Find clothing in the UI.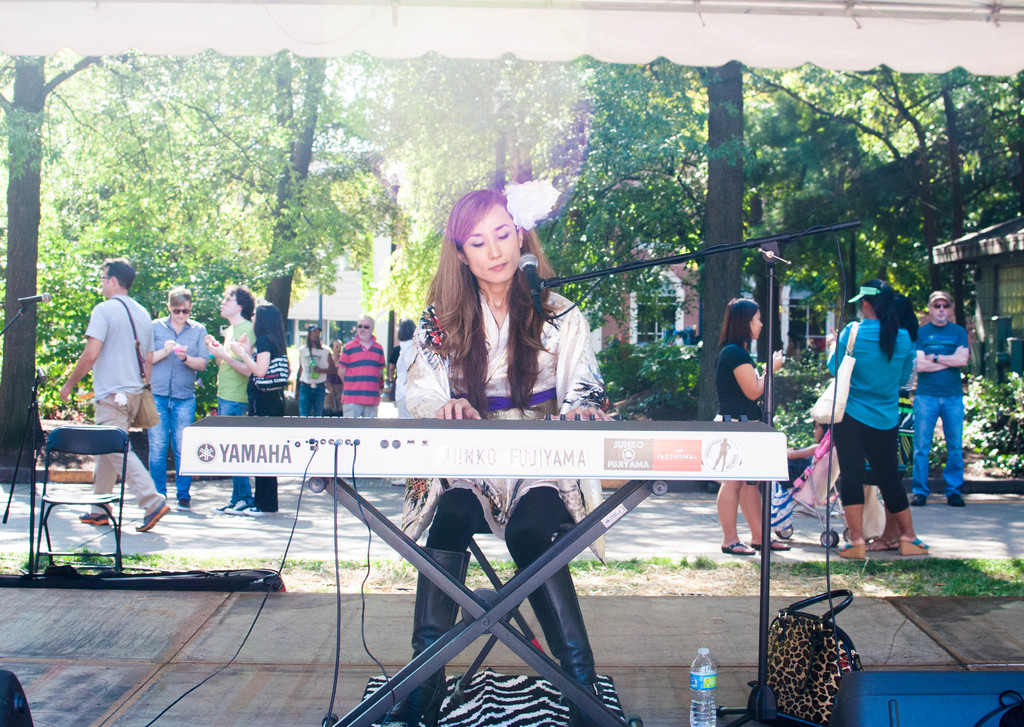
UI element at Rect(399, 287, 610, 569).
